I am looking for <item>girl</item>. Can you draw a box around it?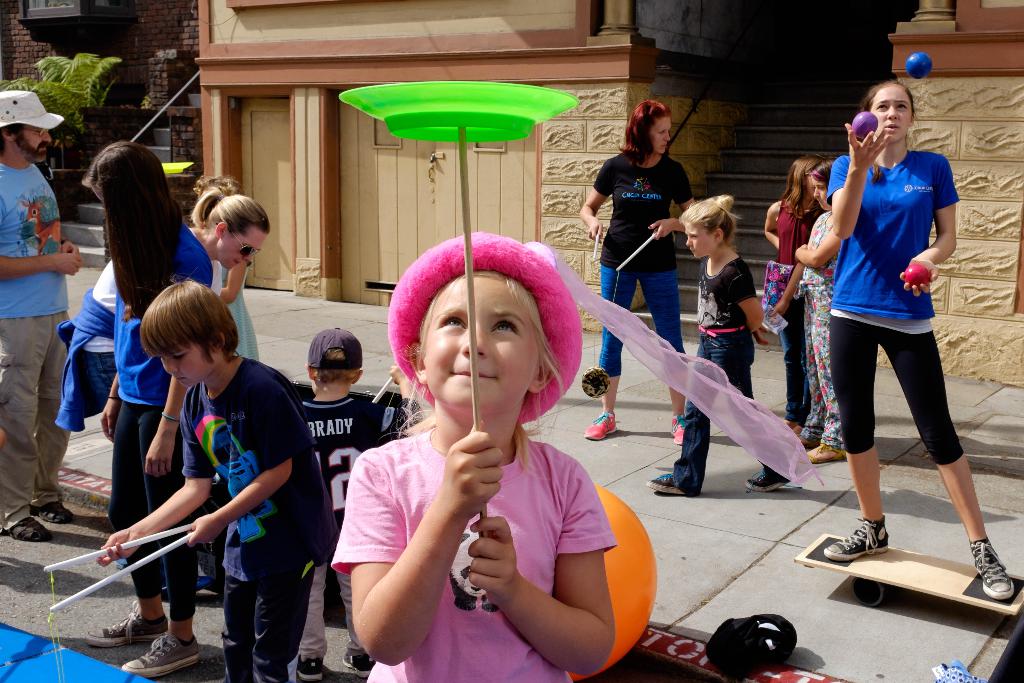
Sure, the bounding box is bbox=(764, 162, 845, 468).
